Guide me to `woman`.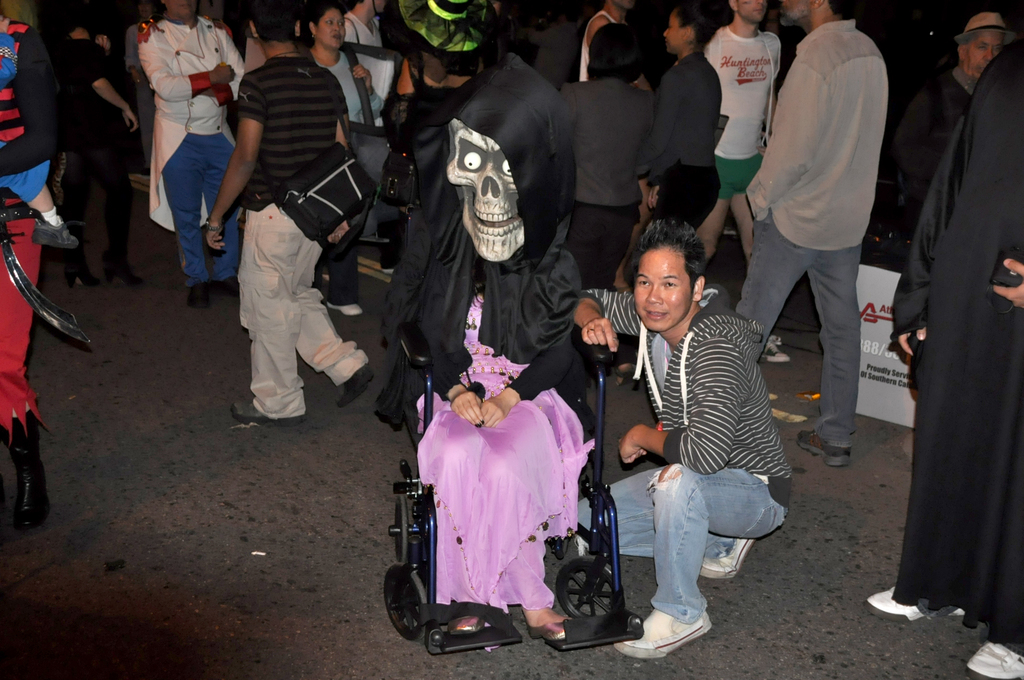
Guidance: 556 23 656 292.
